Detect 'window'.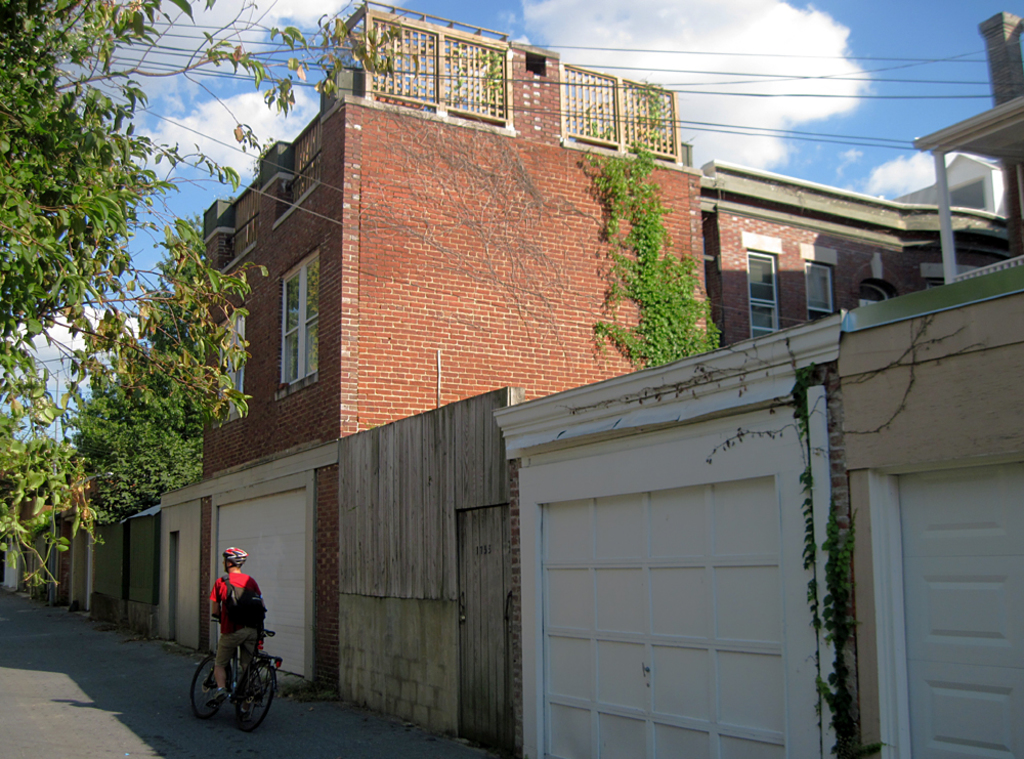
Detected at box=[800, 261, 834, 326].
